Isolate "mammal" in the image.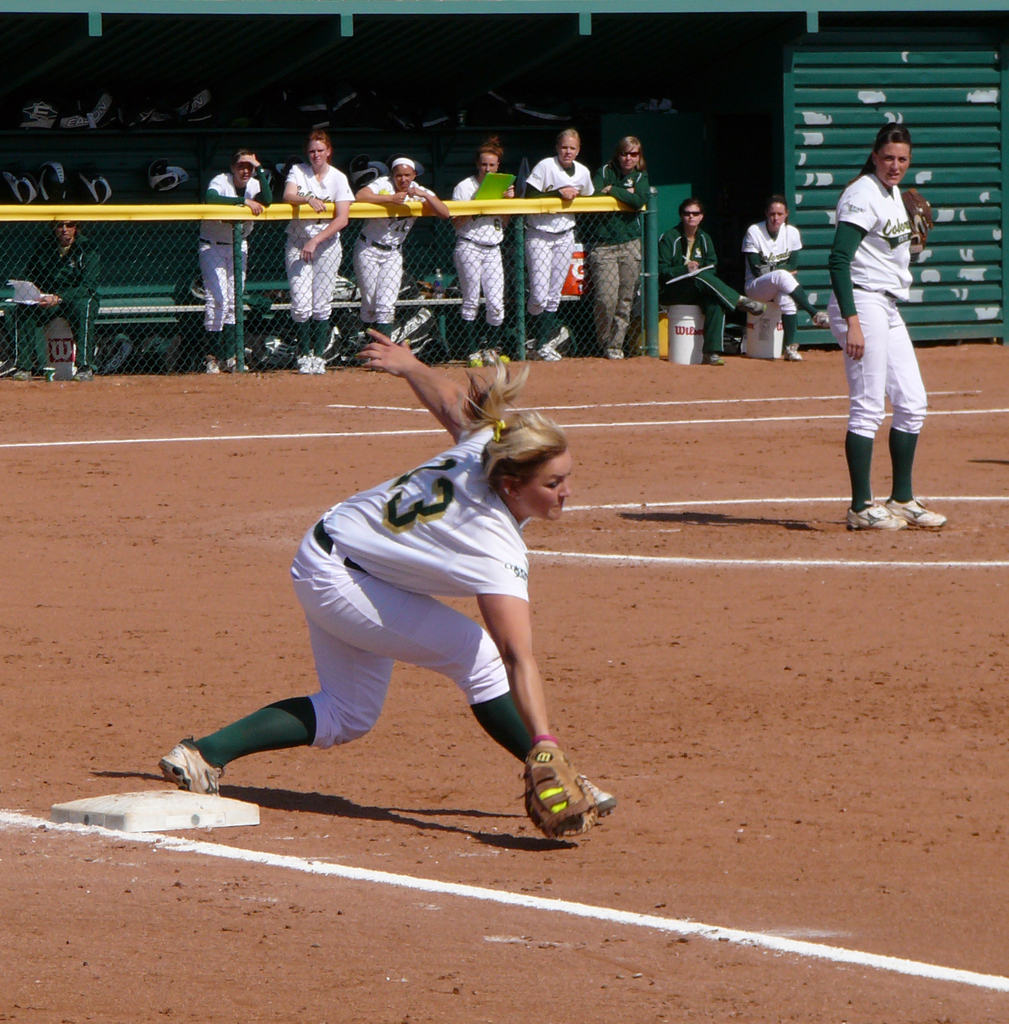
Isolated region: rect(452, 134, 513, 363).
